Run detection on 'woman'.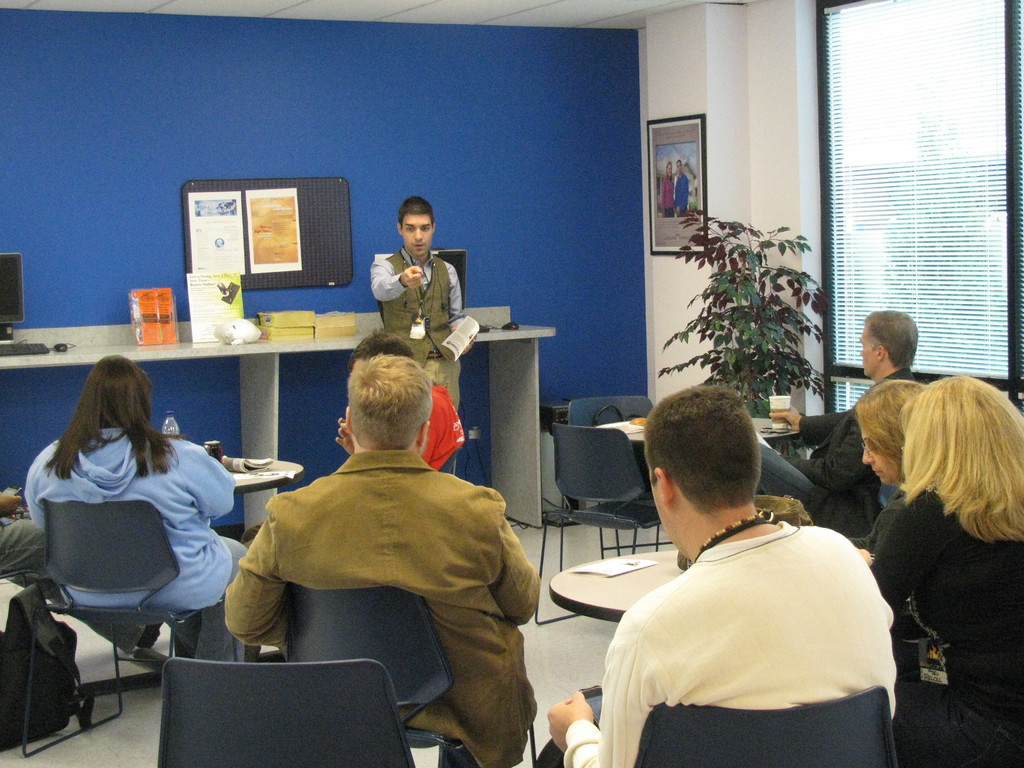
Result: bbox=(837, 378, 924, 557).
